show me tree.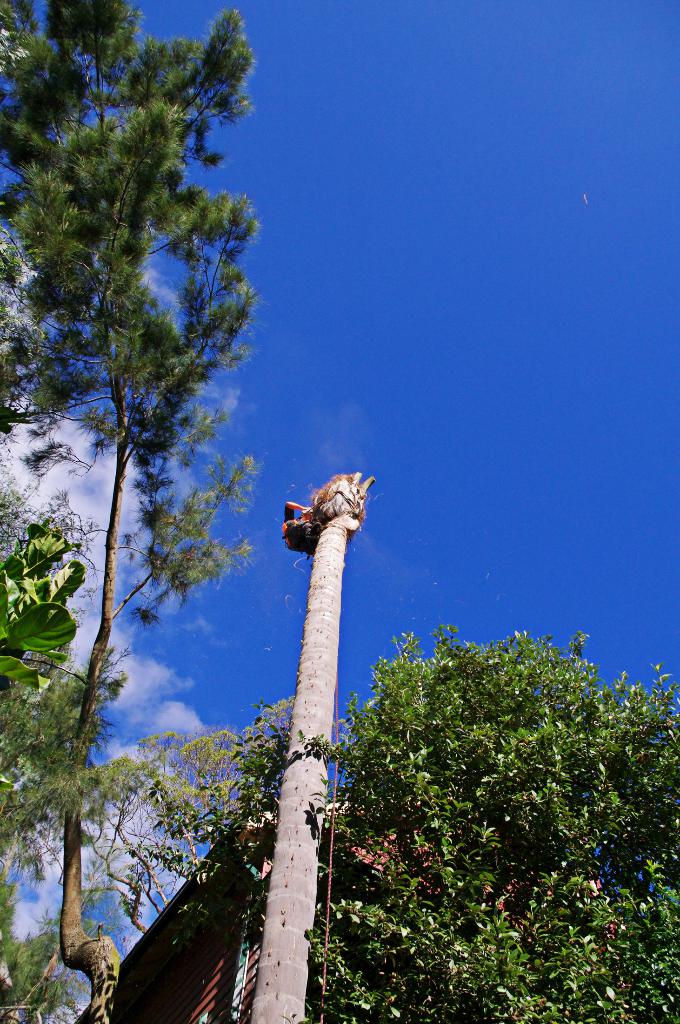
tree is here: select_region(3, 17, 283, 956).
